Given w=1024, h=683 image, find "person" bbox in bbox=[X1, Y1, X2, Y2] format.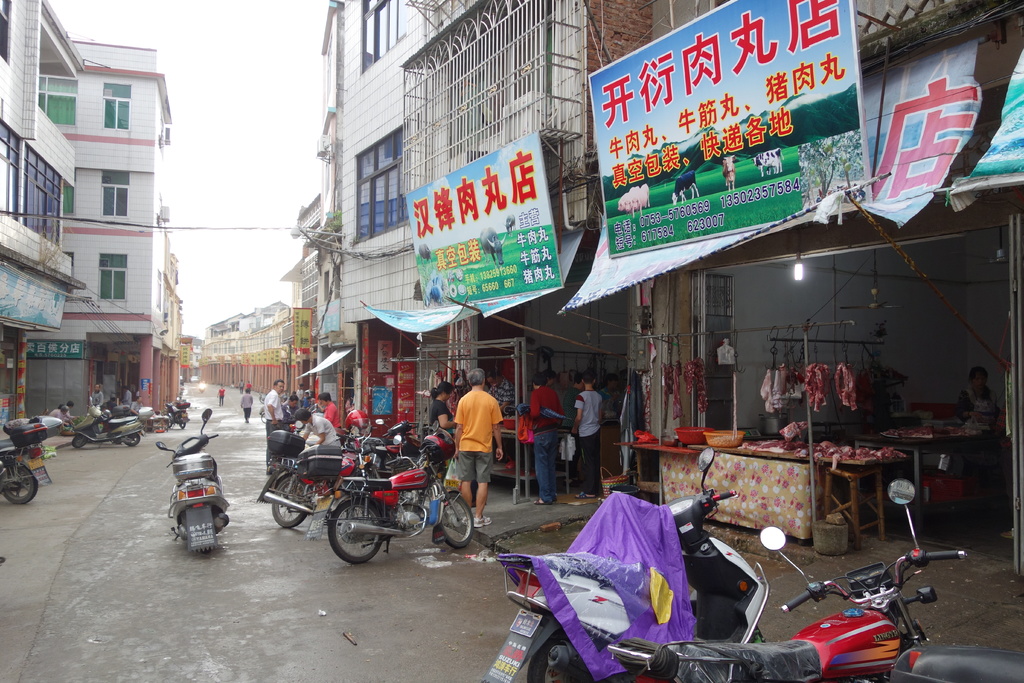
bbox=[525, 370, 560, 498].
